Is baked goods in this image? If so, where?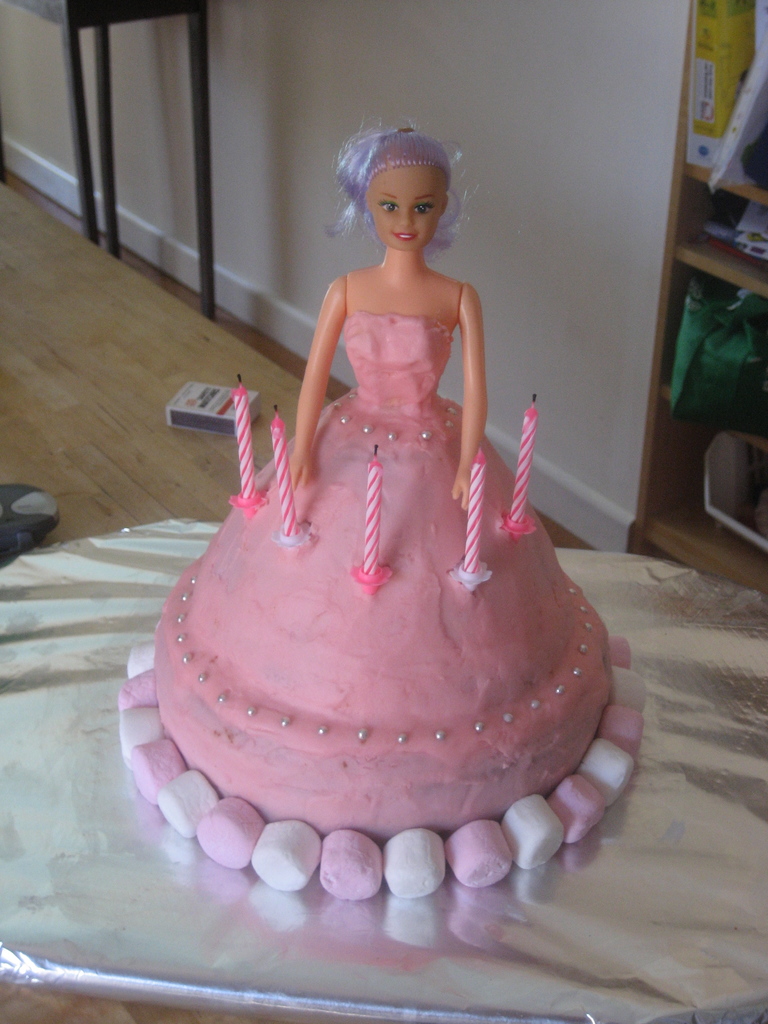
Yes, at rect(112, 381, 659, 906).
